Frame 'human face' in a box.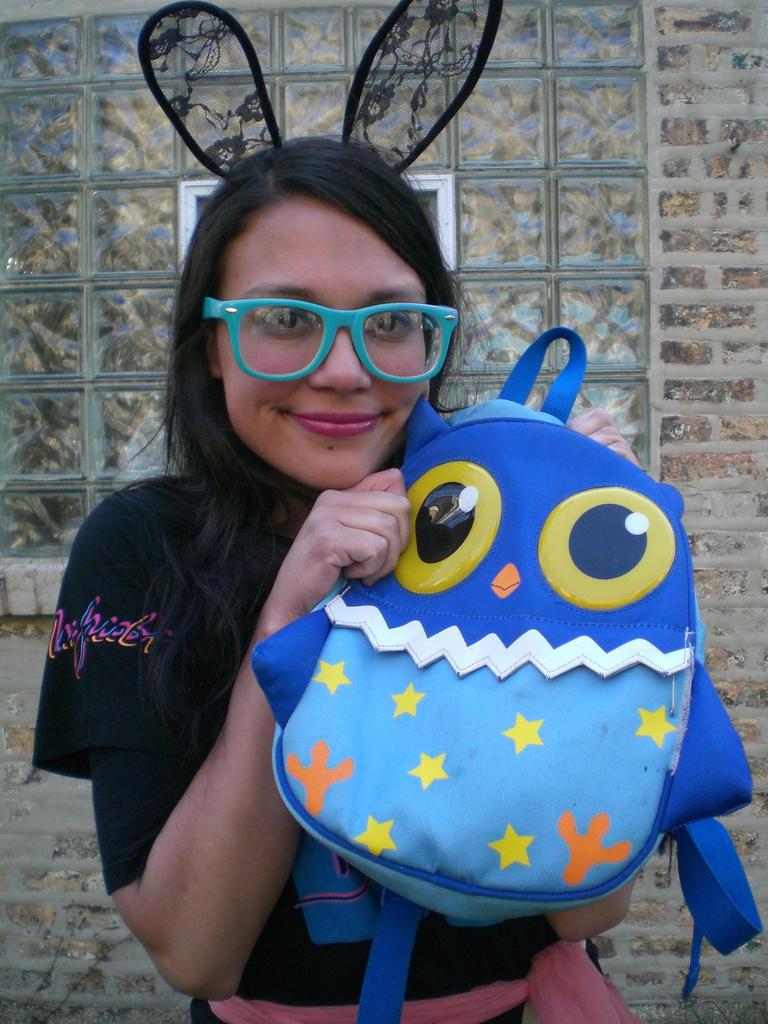
222 205 426 481.
